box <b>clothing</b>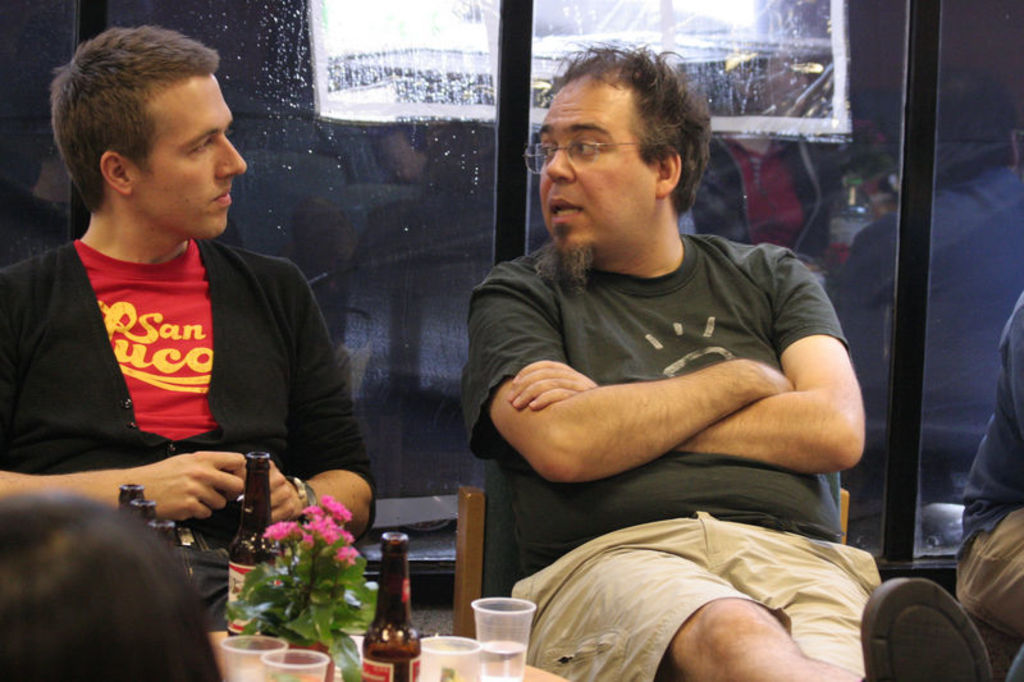
rect(19, 160, 346, 528)
